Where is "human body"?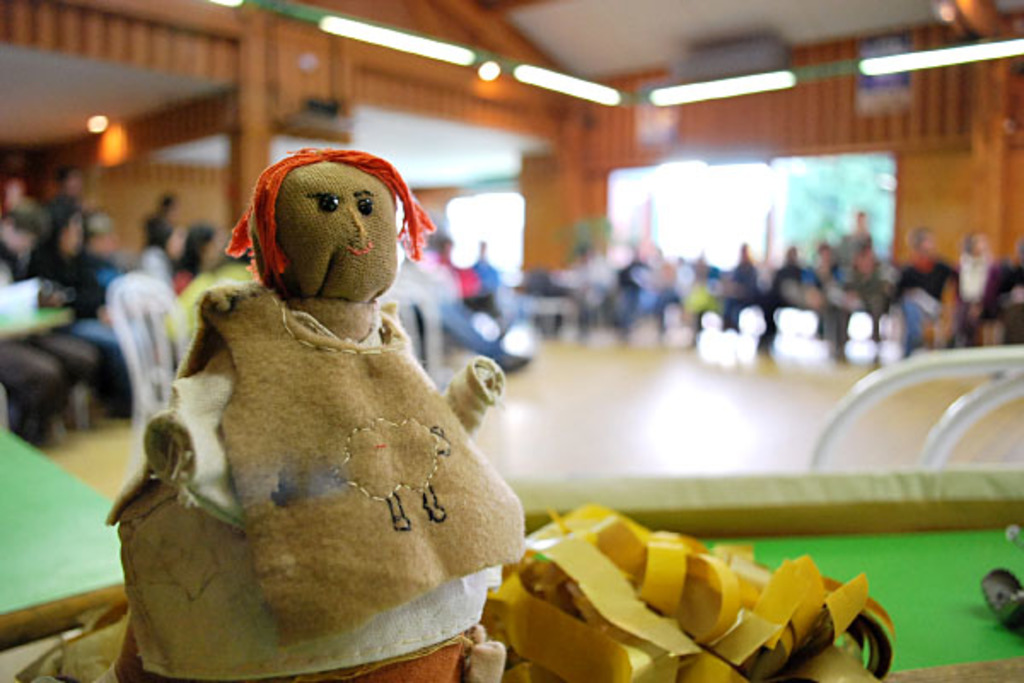
(843, 242, 899, 355).
